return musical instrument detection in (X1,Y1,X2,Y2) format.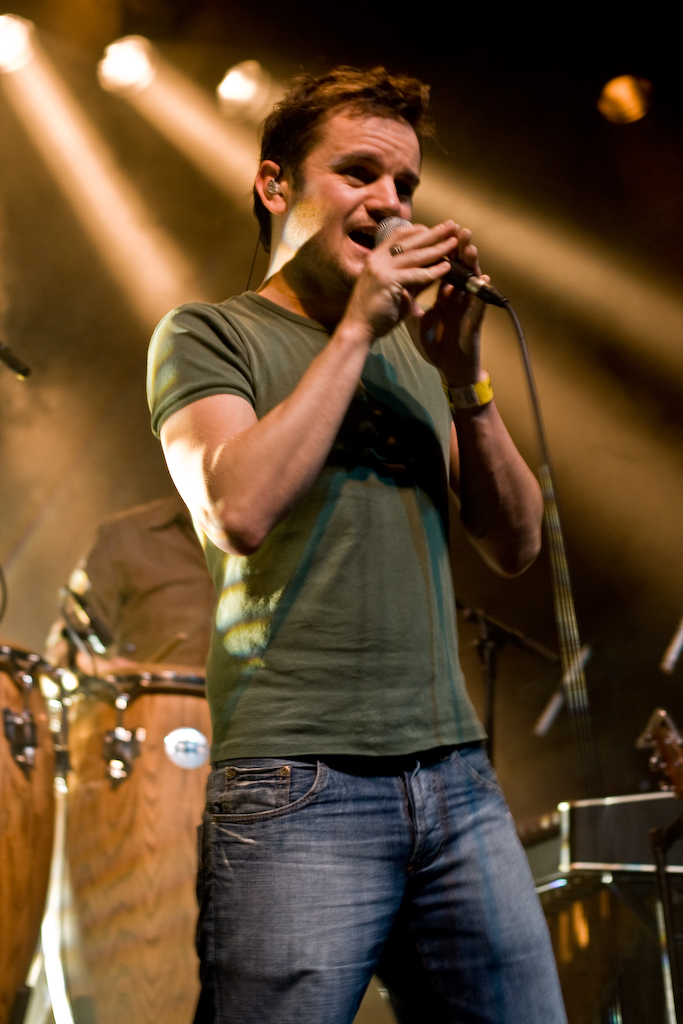
(0,634,215,1023).
